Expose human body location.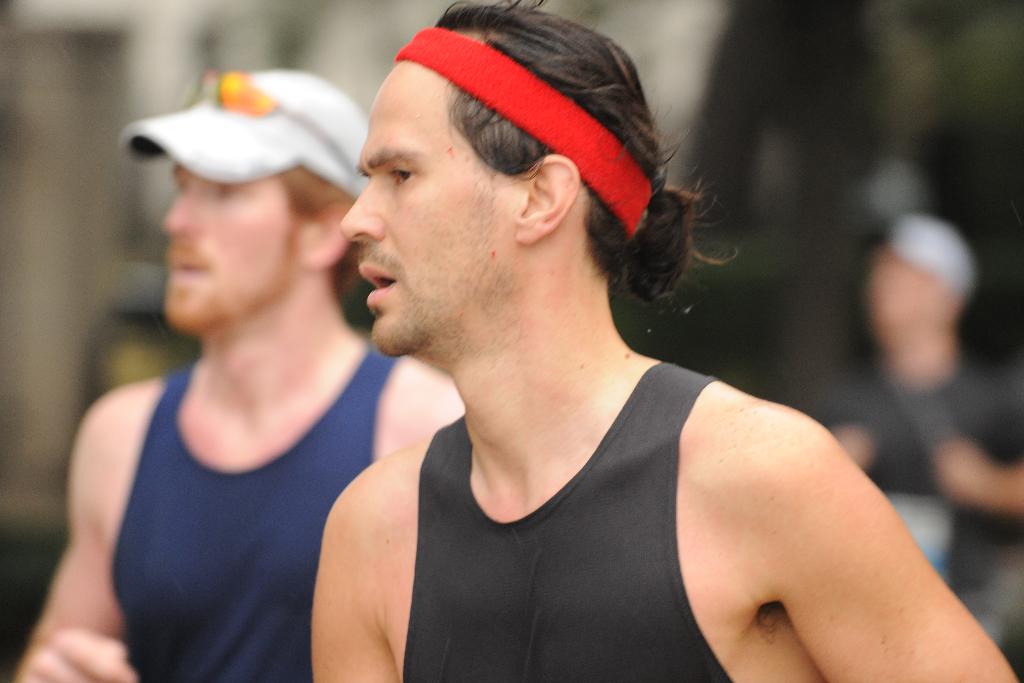
Exposed at (9,328,463,682).
